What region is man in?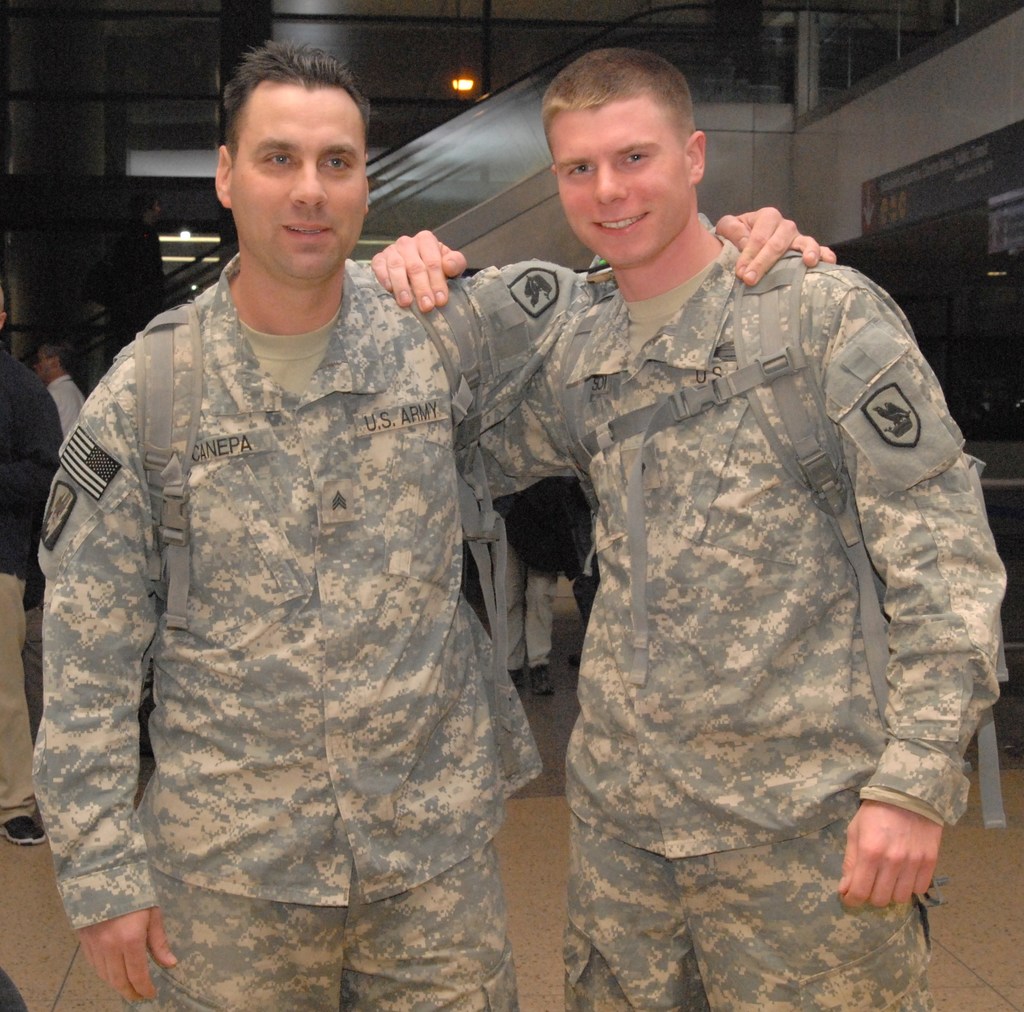
locate(369, 42, 1013, 1011).
